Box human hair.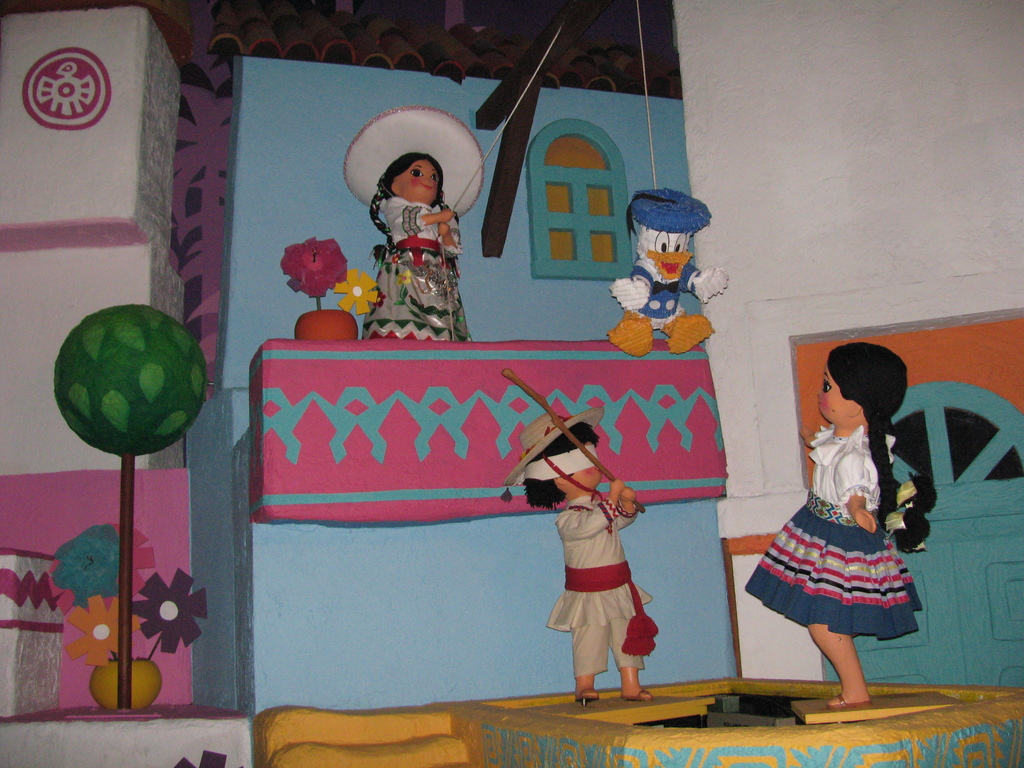
rect(530, 421, 597, 507).
